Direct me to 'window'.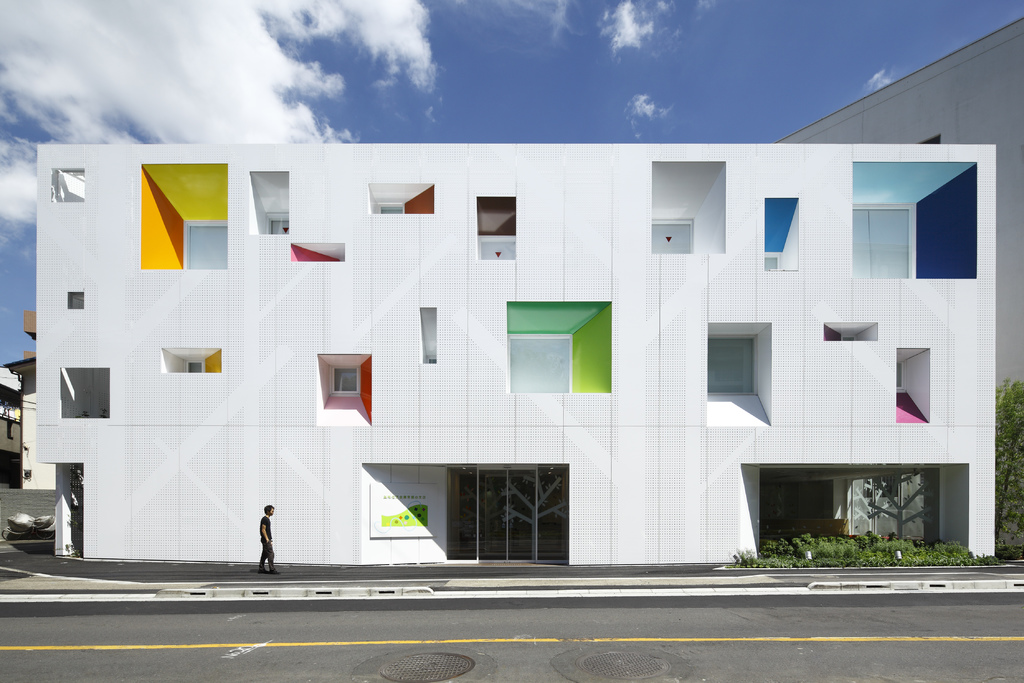
Direction: bbox=(371, 184, 437, 214).
